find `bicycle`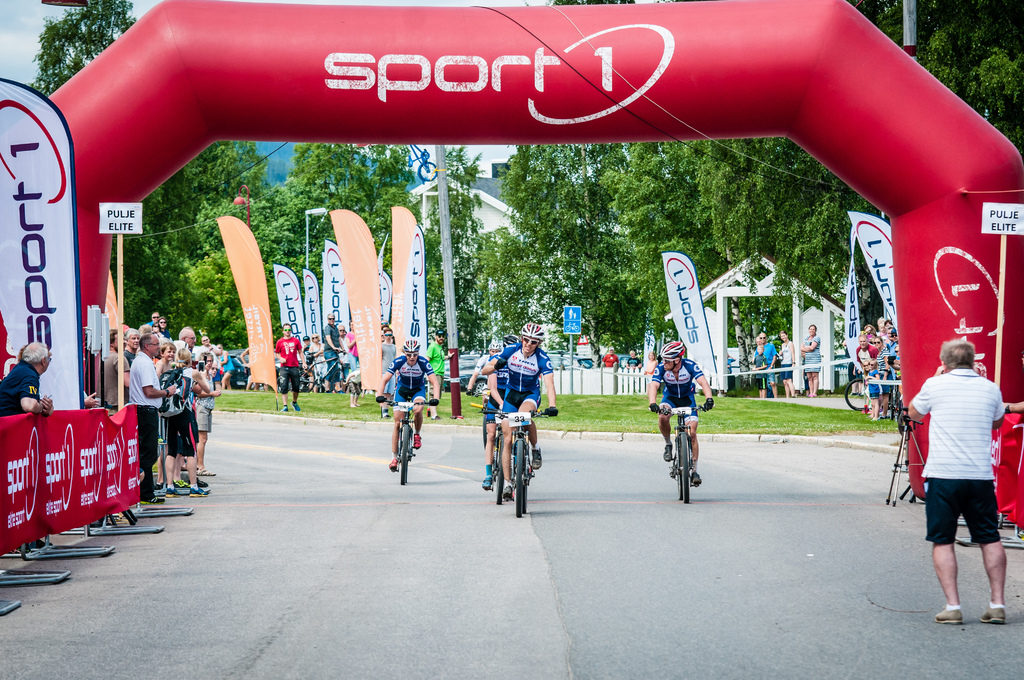
(291, 348, 357, 393)
